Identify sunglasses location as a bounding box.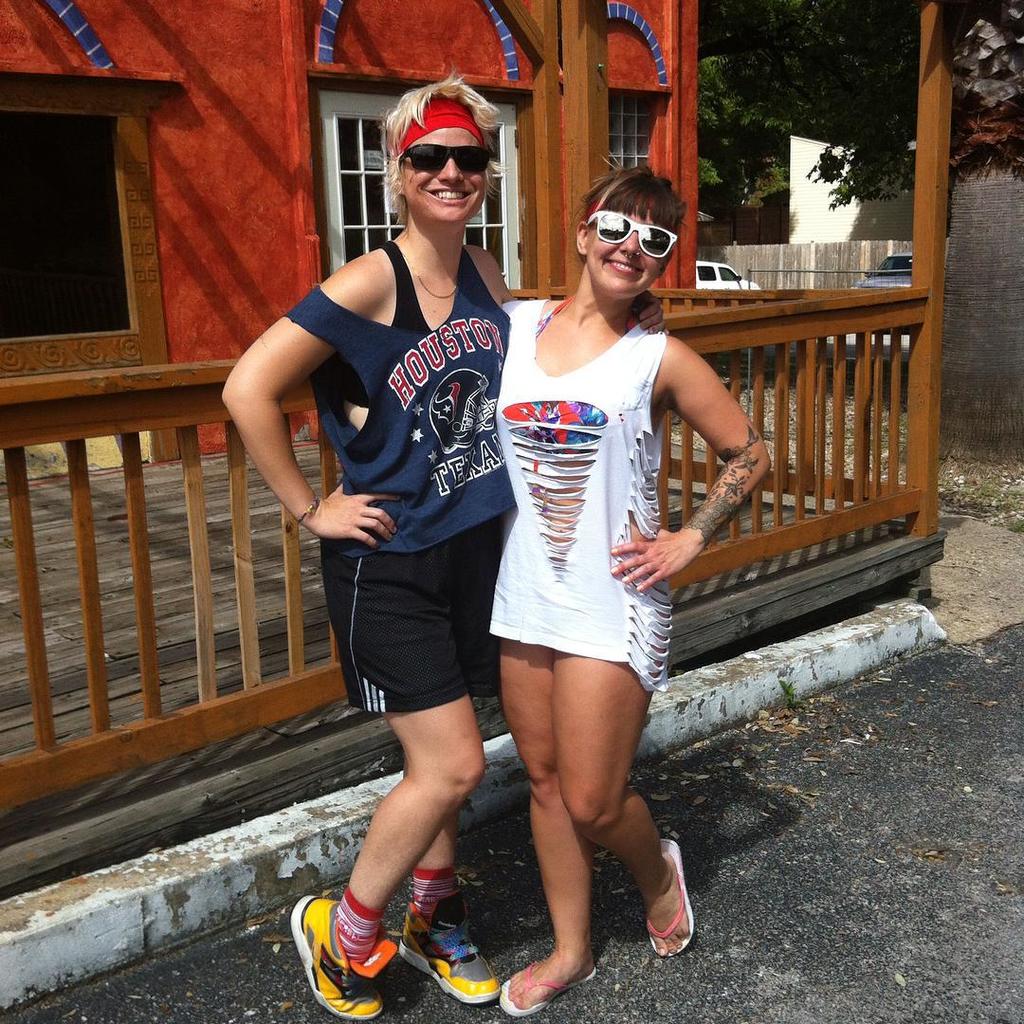
{"x1": 586, "y1": 210, "x2": 683, "y2": 257}.
